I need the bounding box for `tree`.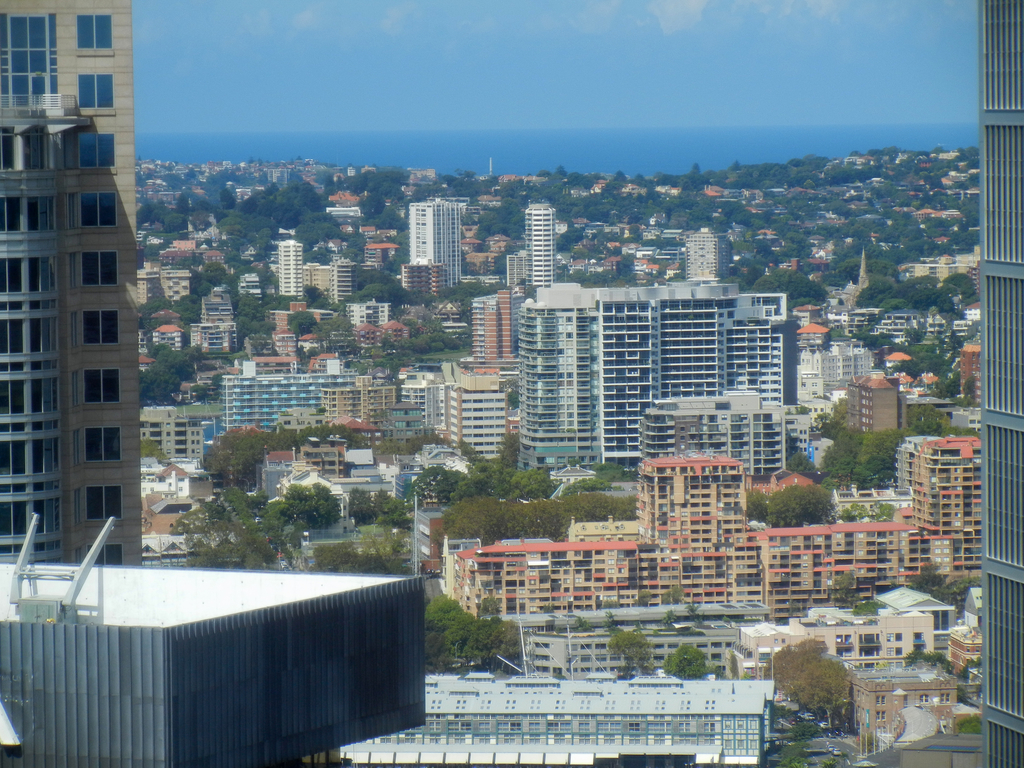
Here it is: left=837, top=497, right=898, bottom=521.
